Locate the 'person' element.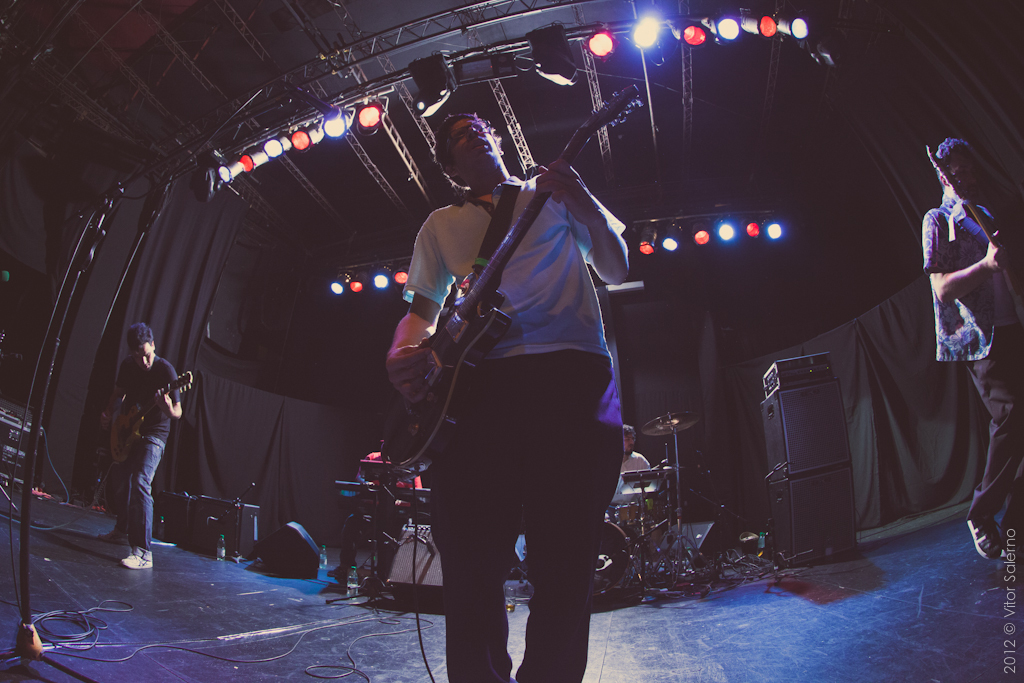
Element bbox: <region>323, 435, 427, 593</region>.
